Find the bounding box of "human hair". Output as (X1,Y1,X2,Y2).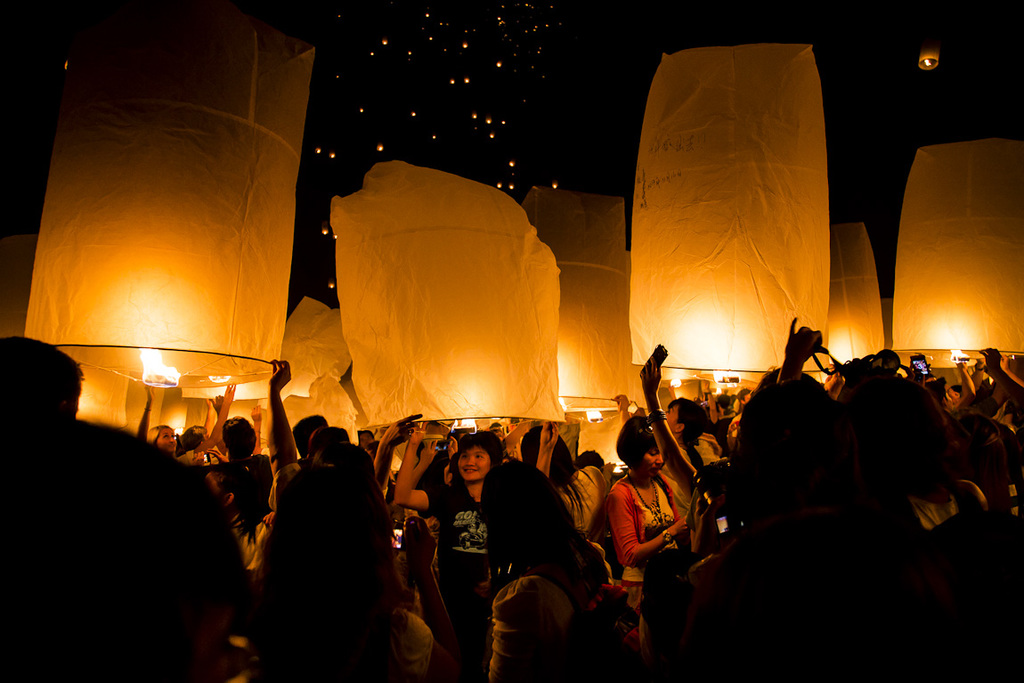
(721,370,841,459).
